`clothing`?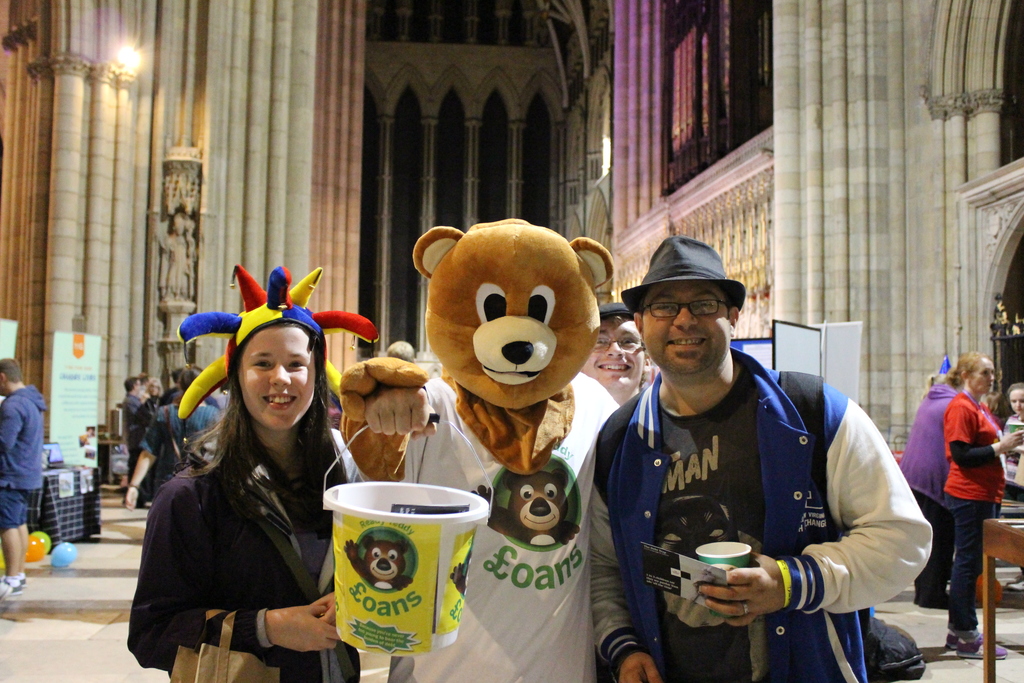
left=125, top=406, right=417, bottom=682
